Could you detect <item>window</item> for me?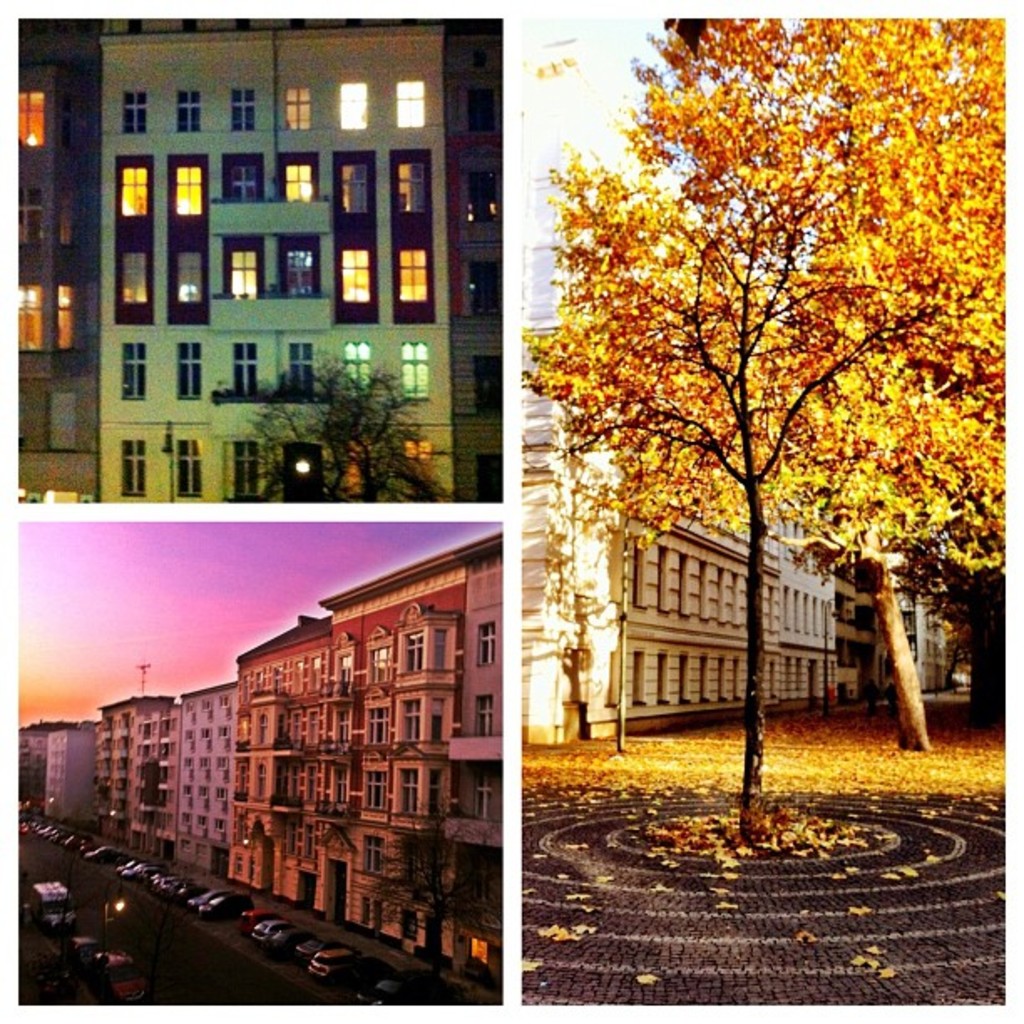
Detection result: bbox=[179, 340, 211, 402].
